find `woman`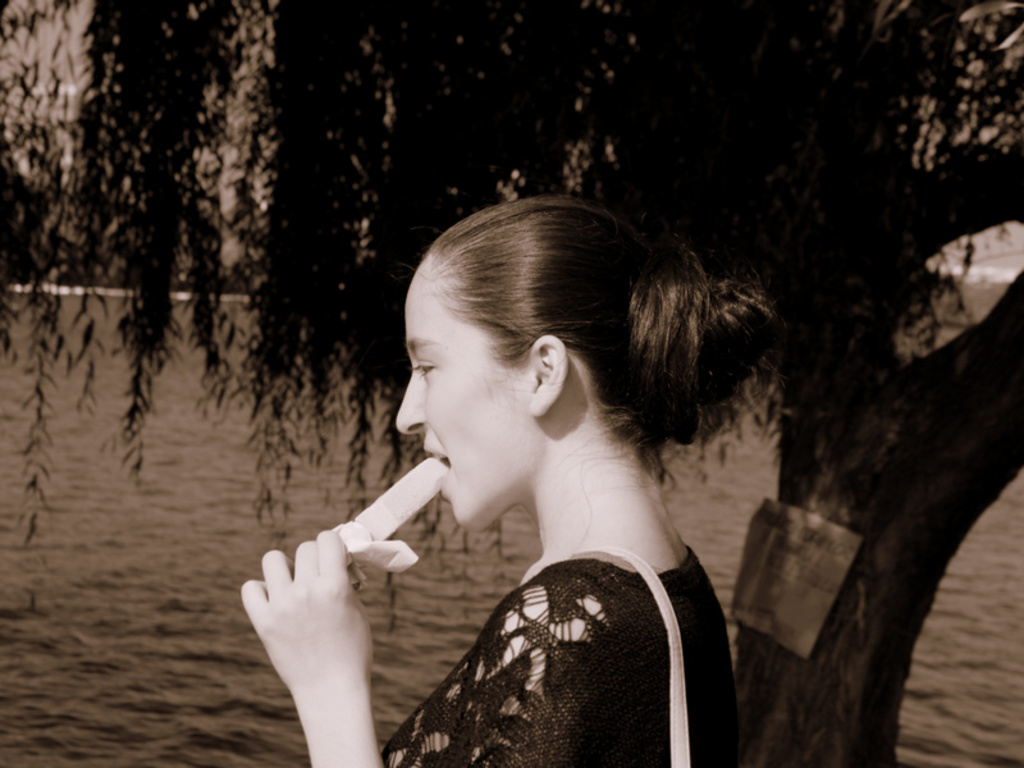
{"left": 236, "top": 189, "right": 790, "bottom": 767}
